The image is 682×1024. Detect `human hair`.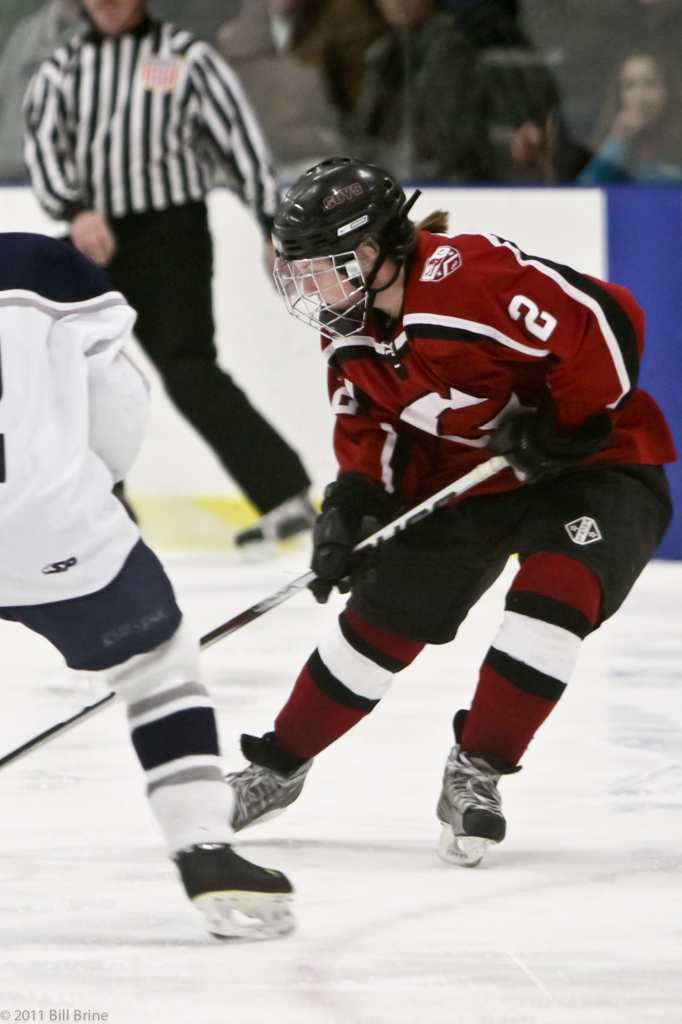
Detection: 373/206/452/257.
